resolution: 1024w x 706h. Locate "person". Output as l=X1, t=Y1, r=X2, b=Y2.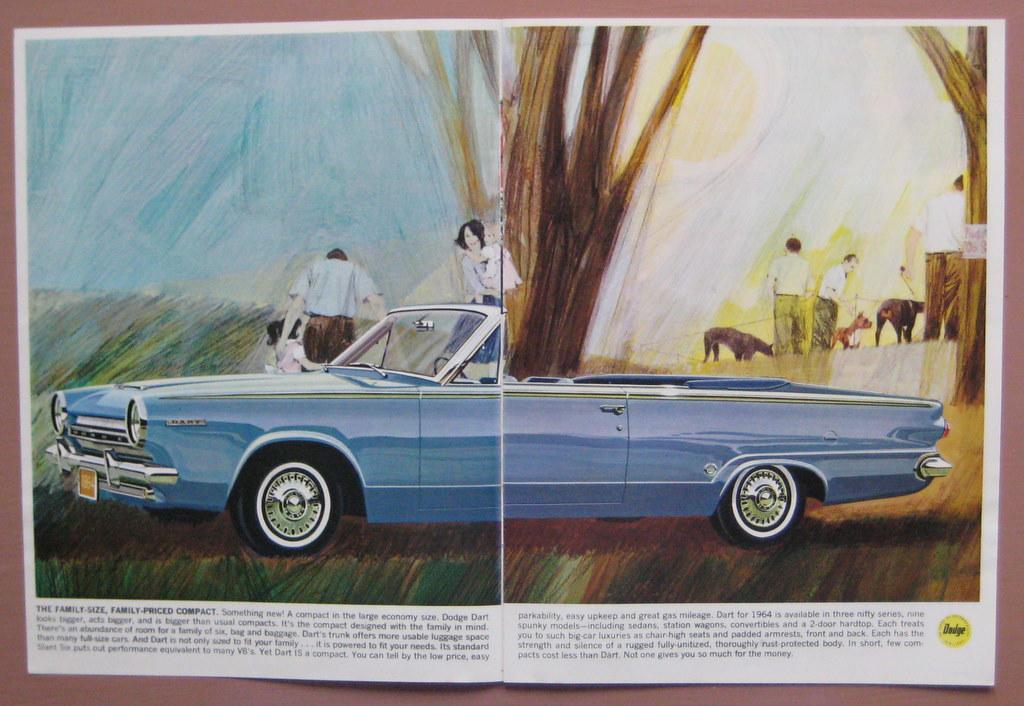
l=274, t=318, r=328, b=374.
